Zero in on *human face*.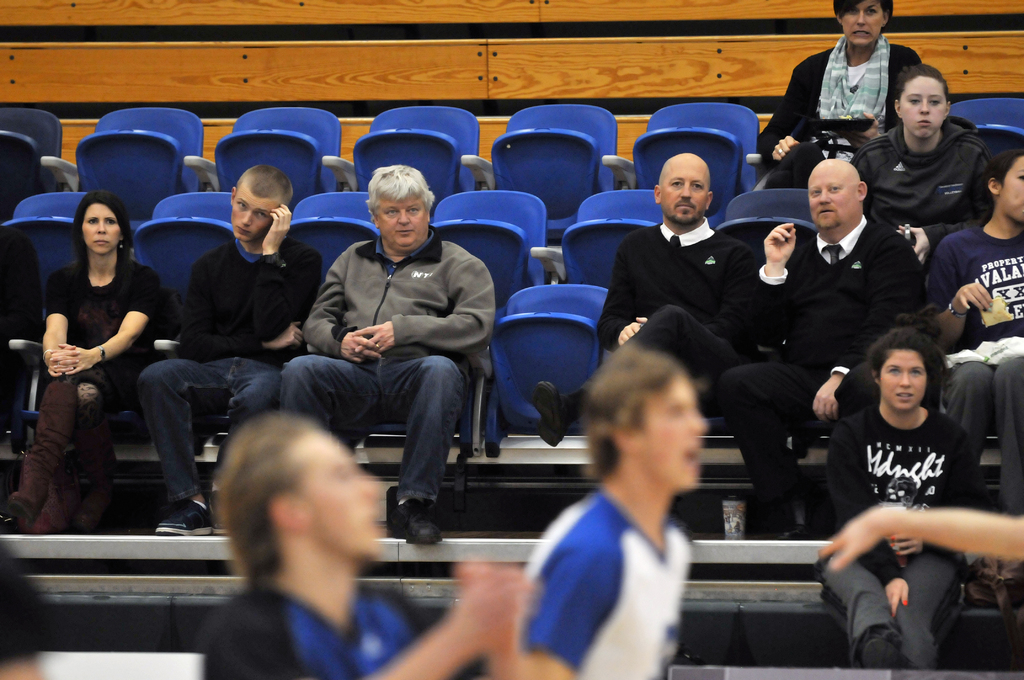
Zeroed in: [883, 349, 927, 412].
